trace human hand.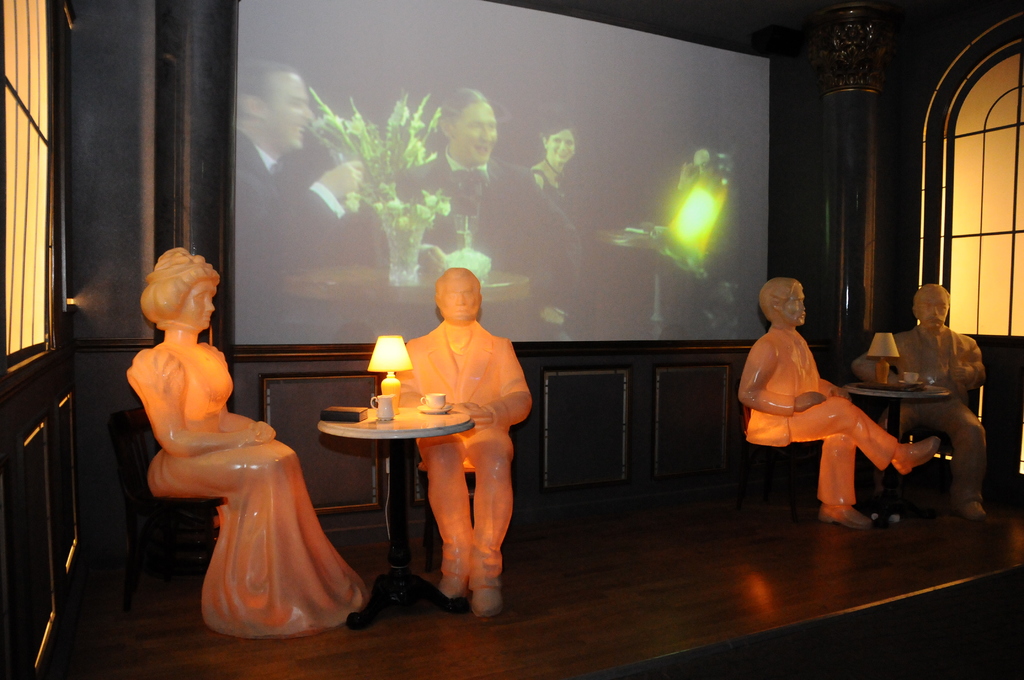
Traced to region(950, 364, 973, 385).
